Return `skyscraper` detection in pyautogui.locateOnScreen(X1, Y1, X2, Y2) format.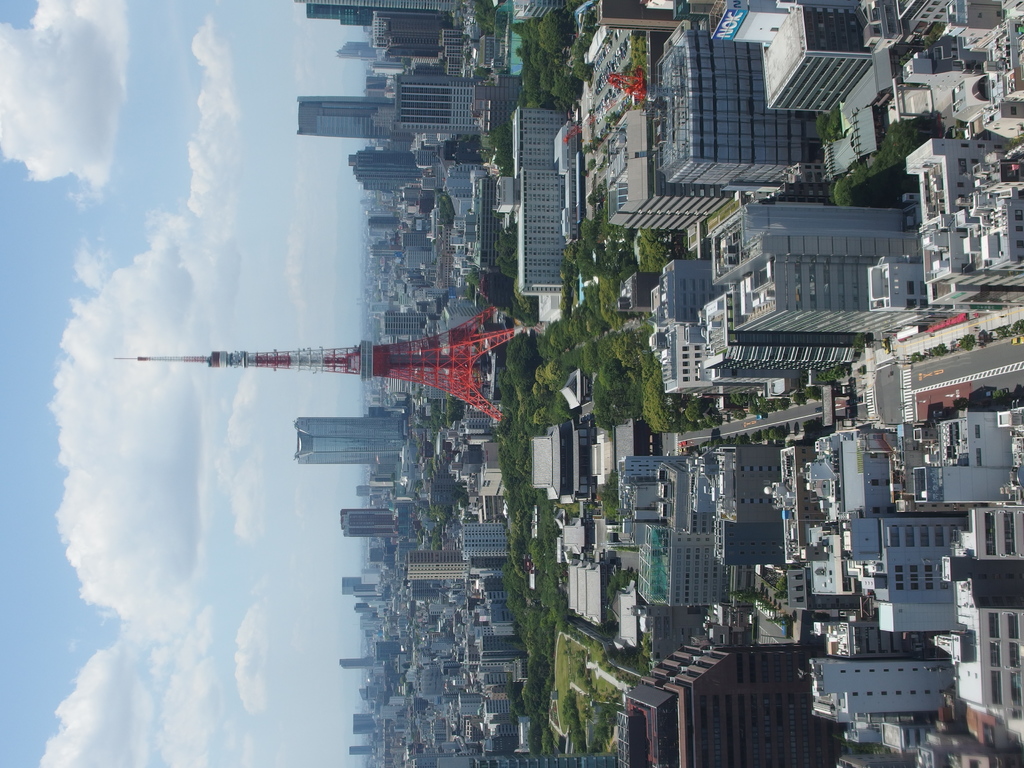
pyautogui.locateOnScreen(291, 412, 408, 470).
